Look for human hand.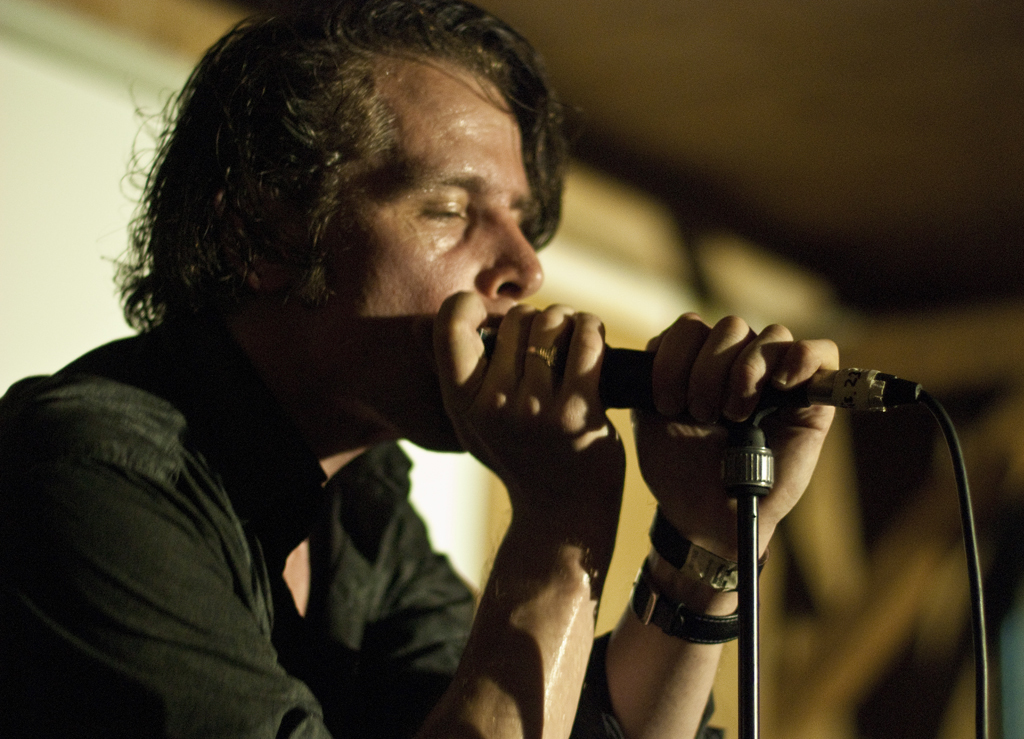
Found: box=[435, 282, 629, 498].
